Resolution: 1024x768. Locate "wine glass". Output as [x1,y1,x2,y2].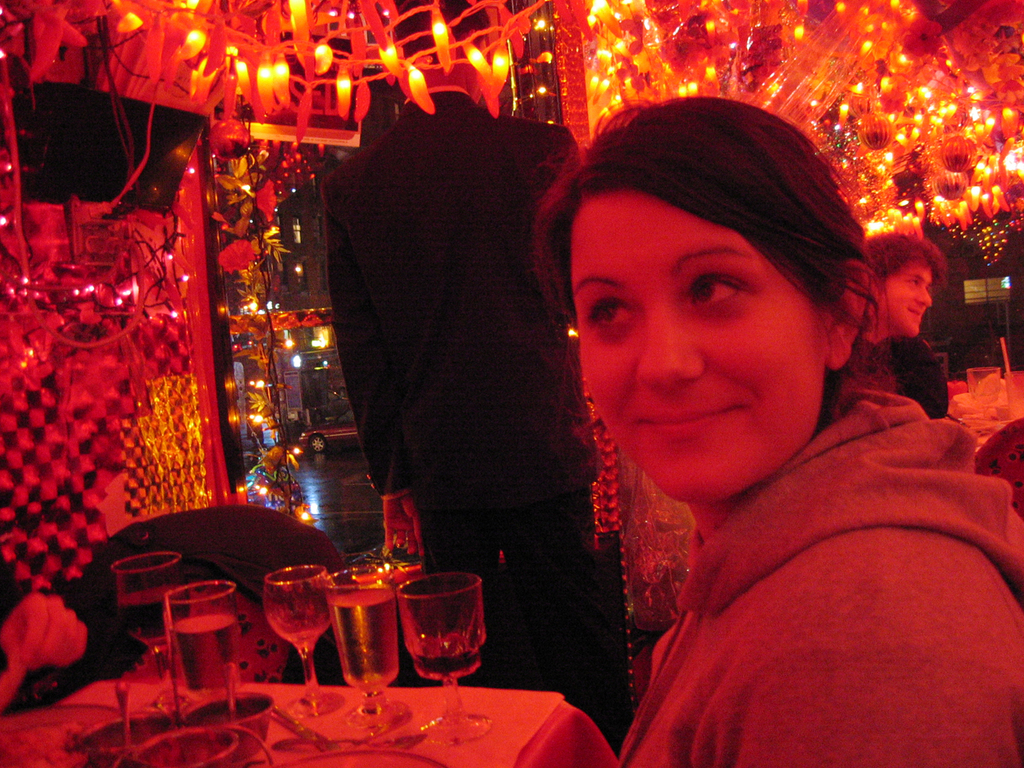
[397,574,493,744].
